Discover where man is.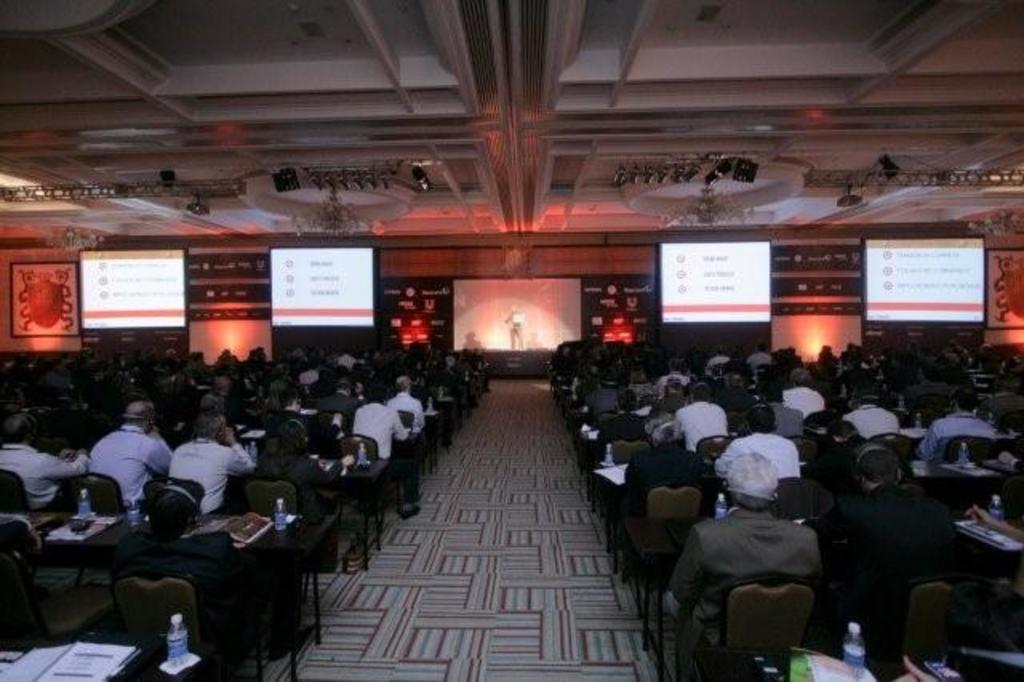
Discovered at (667,389,725,461).
